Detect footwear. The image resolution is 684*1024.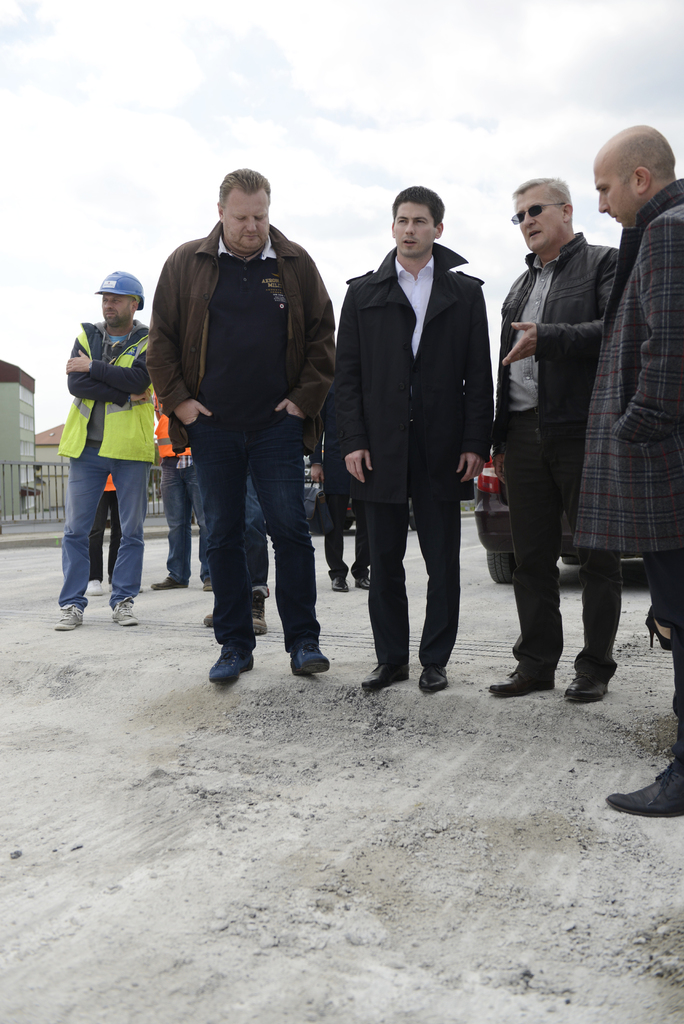
88,578,103,595.
